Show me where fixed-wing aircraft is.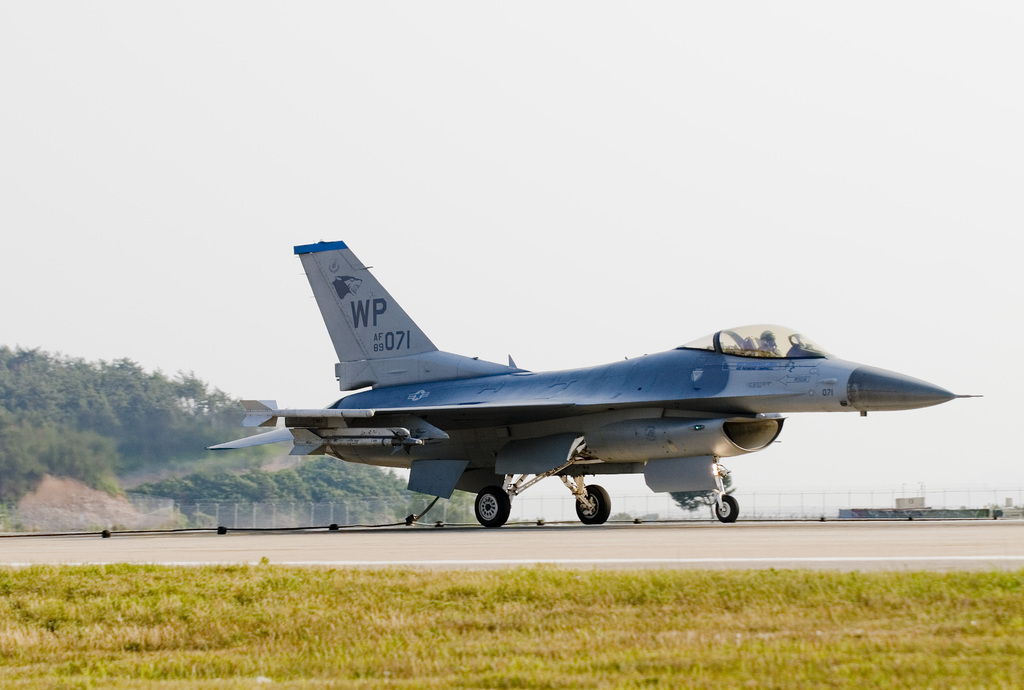
fixed-wing aircraft is at {"left": 203, "top": 241, "right": 988, "bottom": 529}.
